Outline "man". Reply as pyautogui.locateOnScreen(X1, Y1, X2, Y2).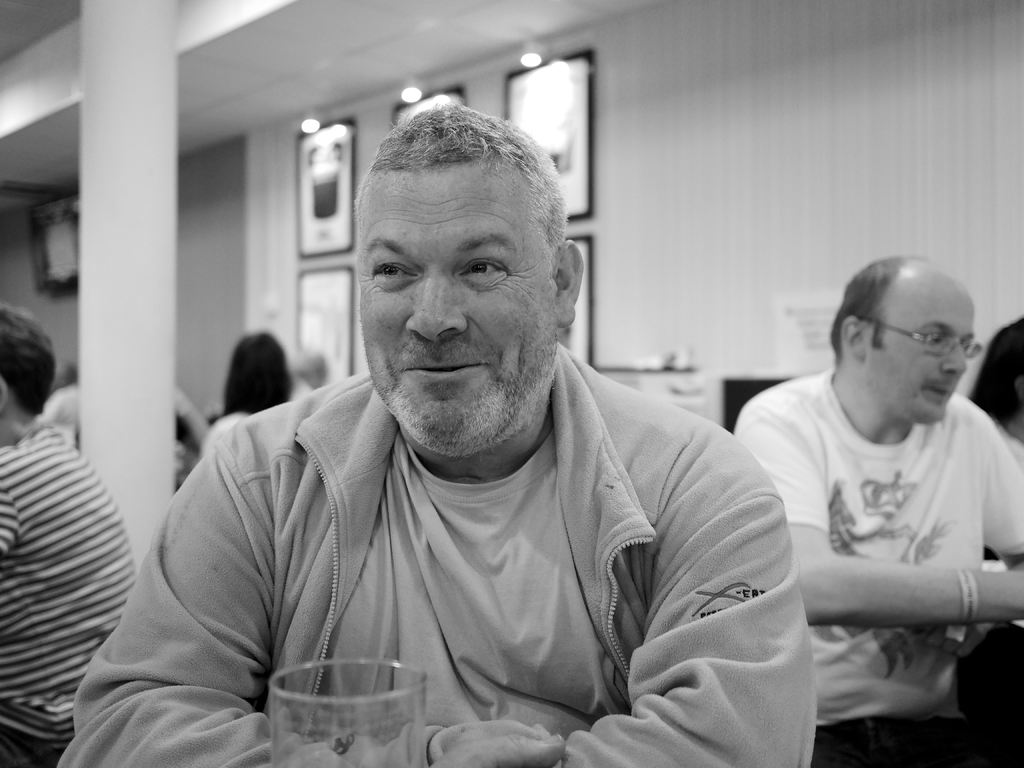
pyautogui.locateOnScreen(0, 303, 140, 767).
